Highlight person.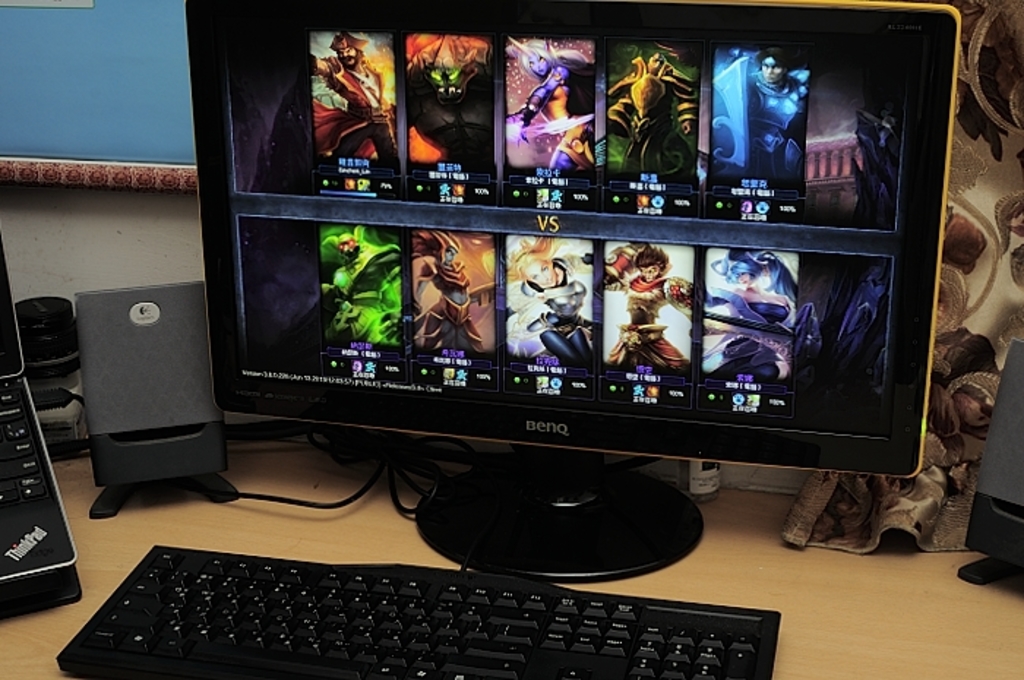
Highlighted region: [513, 42, 600, 189].
